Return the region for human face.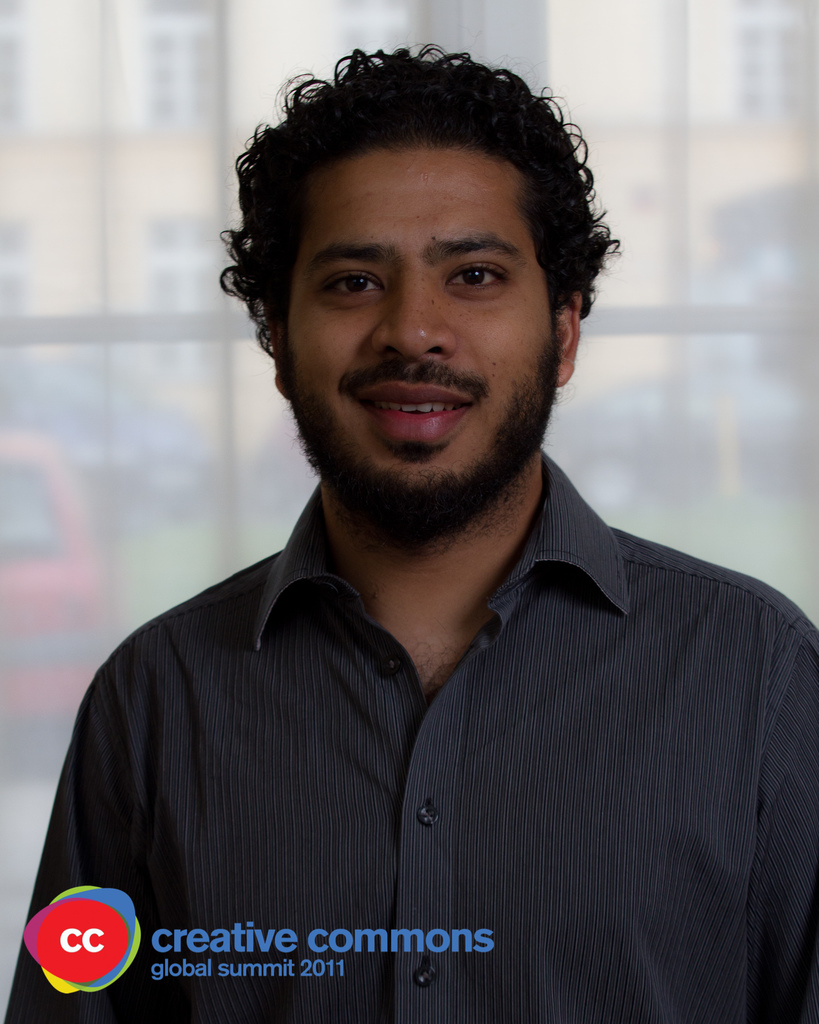
288, 143, 552, 486.
